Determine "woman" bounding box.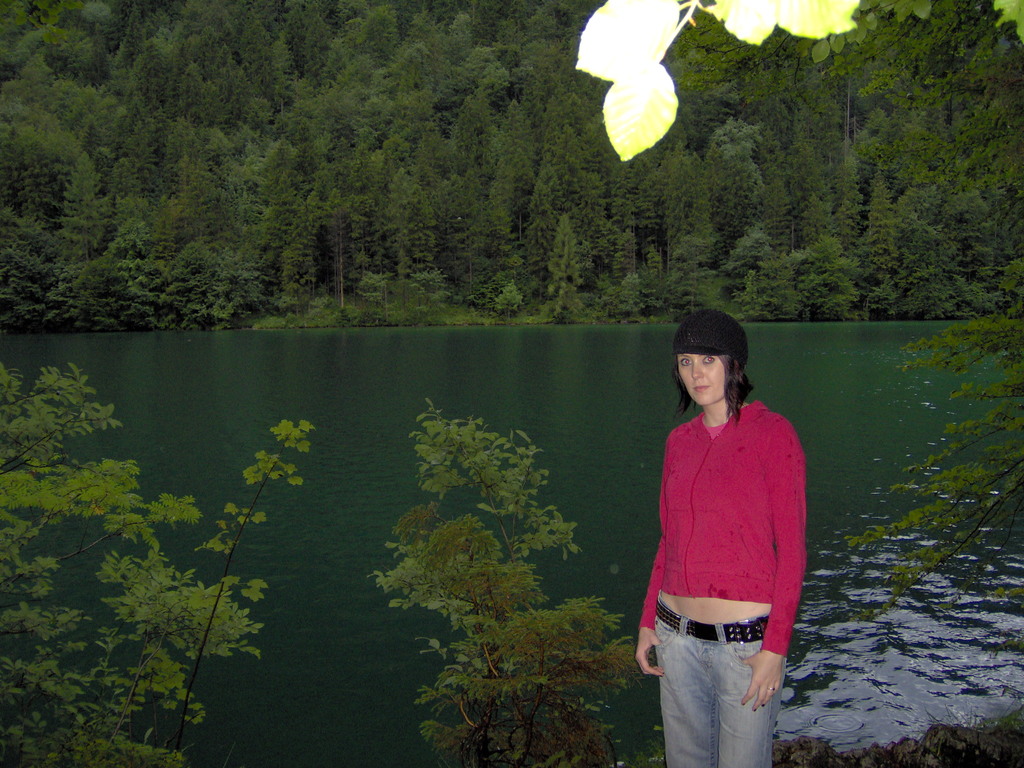
Determined: 632/285/814/755.
